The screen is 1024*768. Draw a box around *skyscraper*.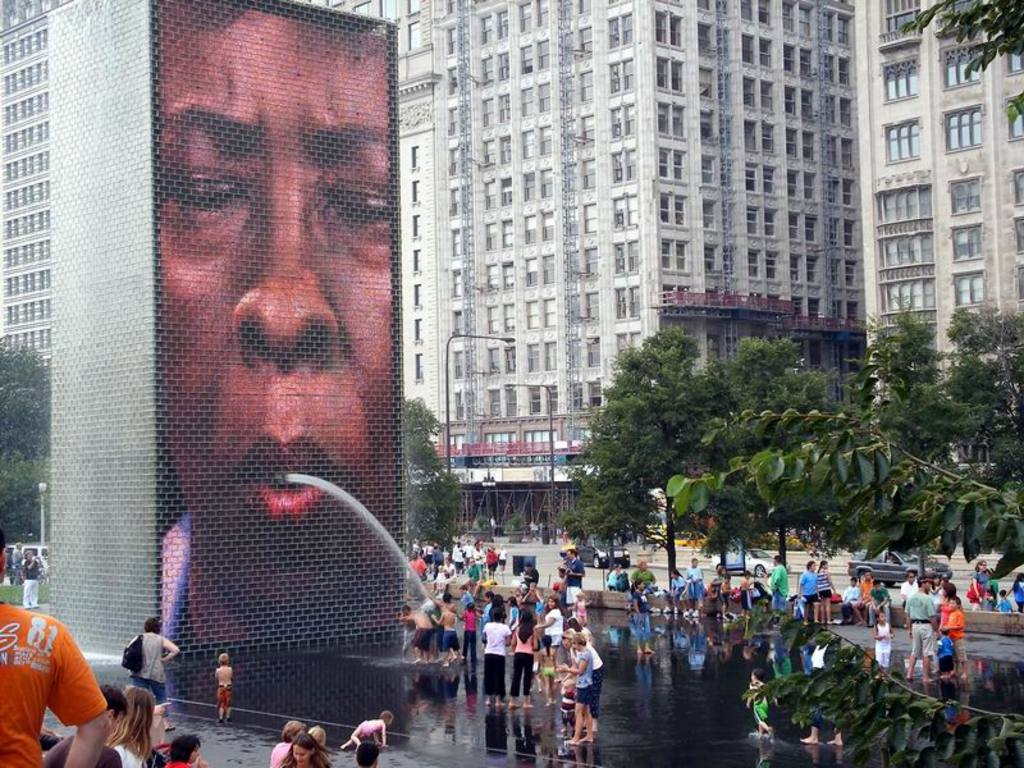
region(847, 0, 1023, 408).
